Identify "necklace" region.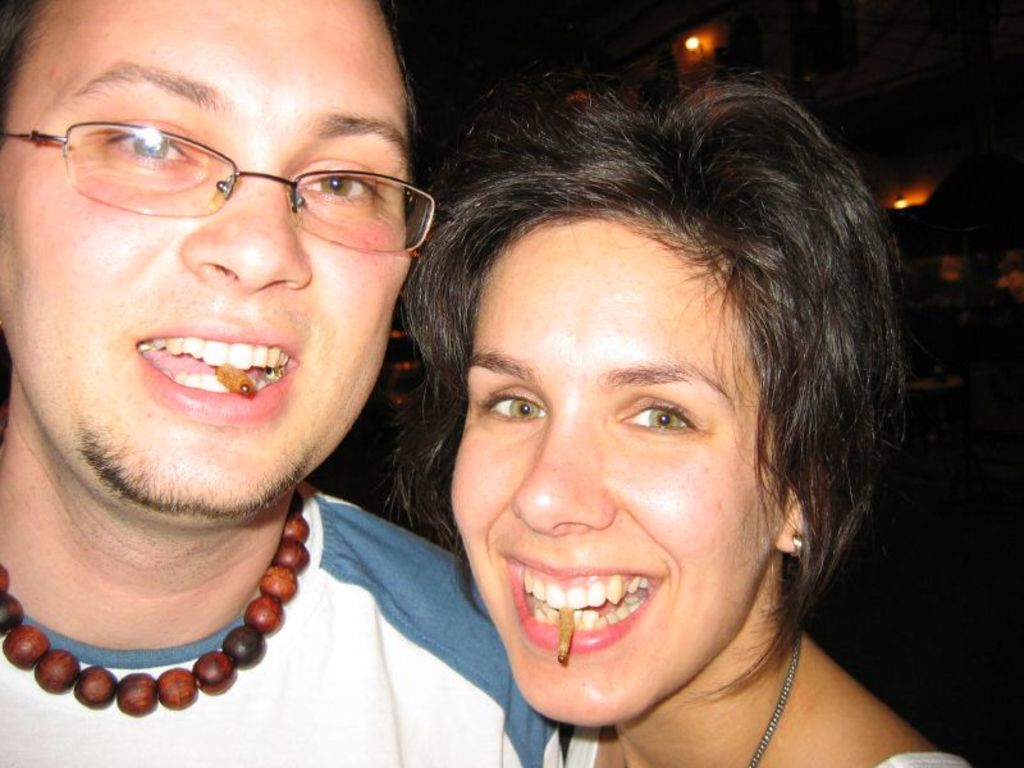
Region: region(0, 463, 328, 723).
